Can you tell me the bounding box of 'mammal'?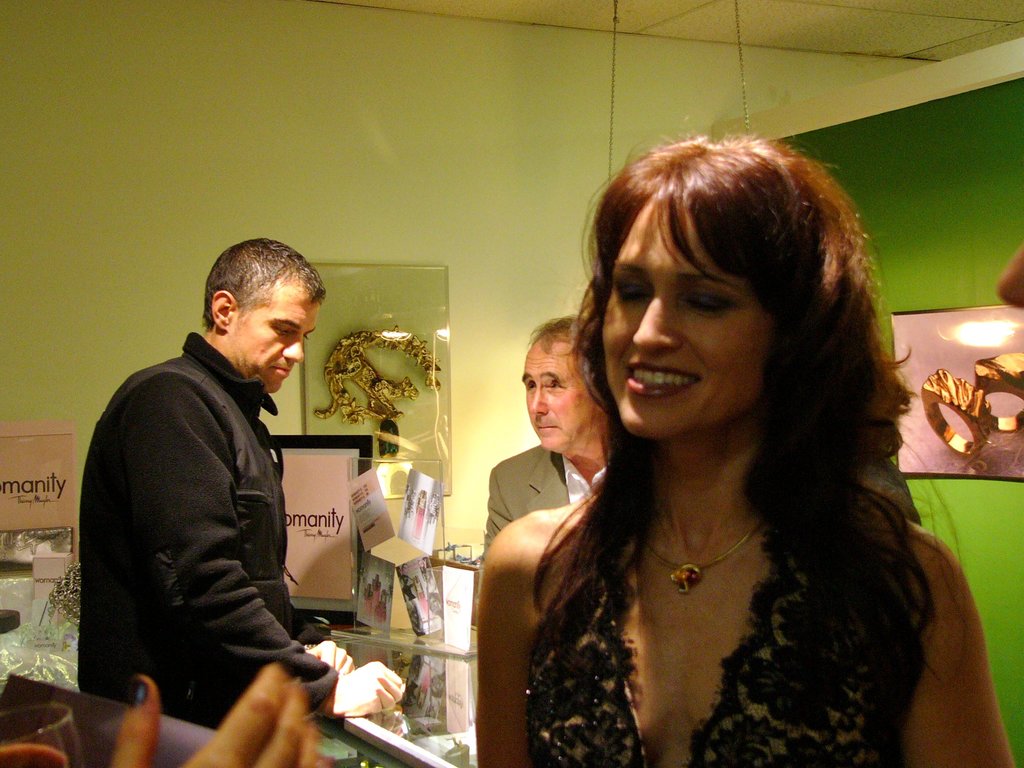
left=0, top=659, right=329, bottom=767.
